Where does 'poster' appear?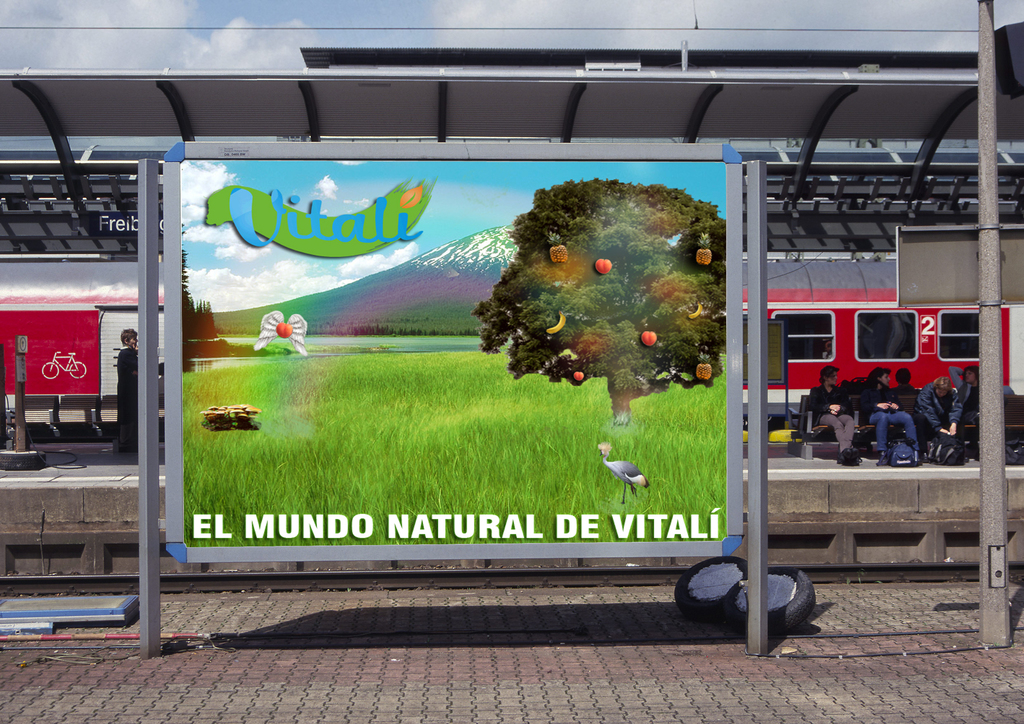
Appears at rect(0, 307, 97, 394).
